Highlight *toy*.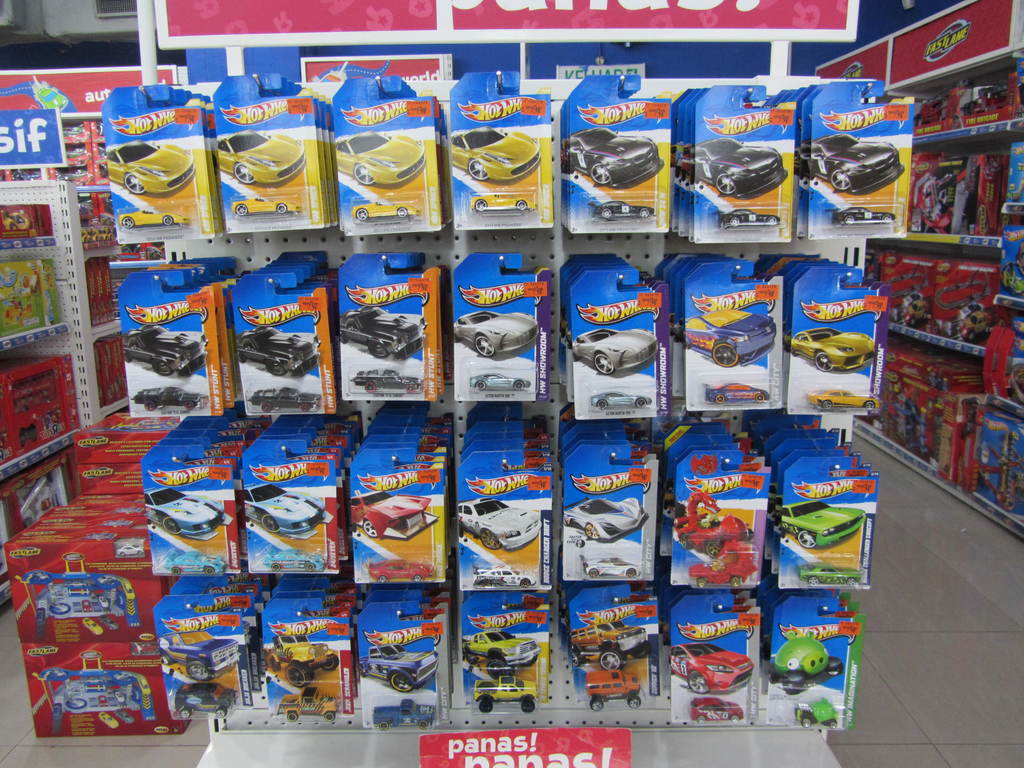
Highlighted region: rect(157, 631, 243, 681).
